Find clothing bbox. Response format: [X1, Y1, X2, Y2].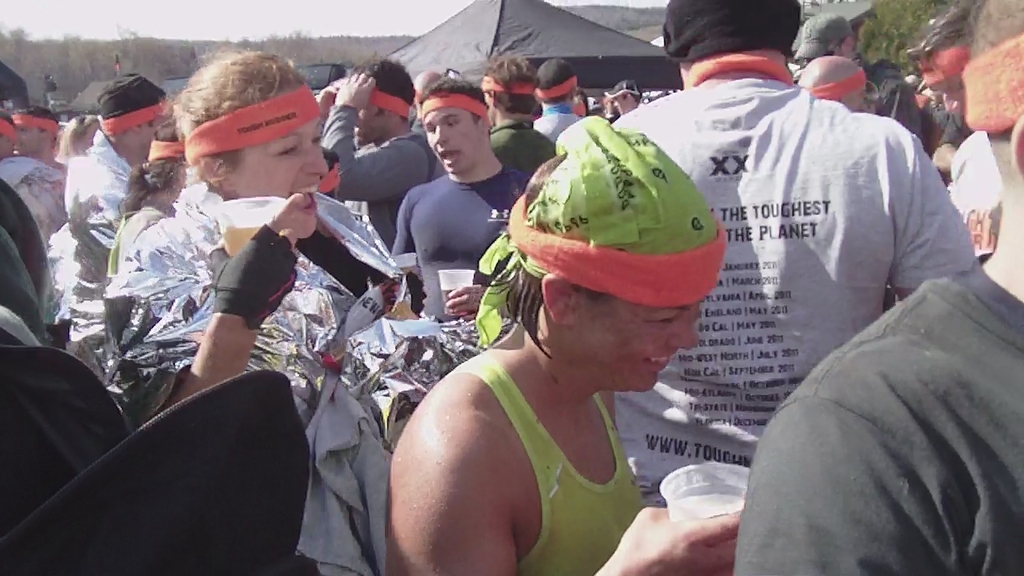
[929, 111, 967, 154].
